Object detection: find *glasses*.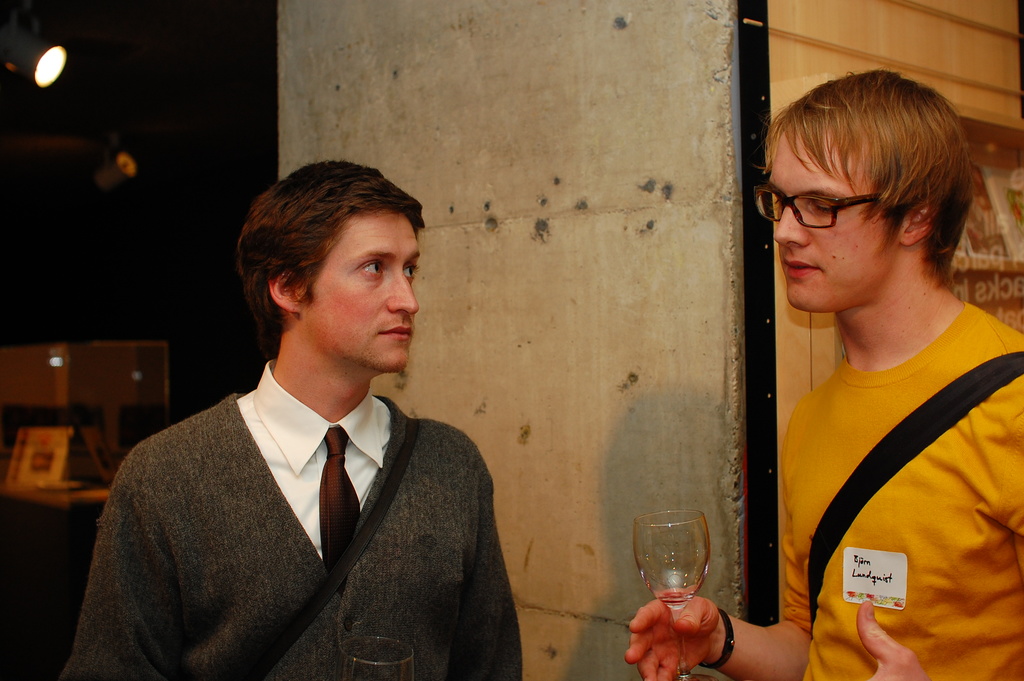
[751, 176, 877, 231].
